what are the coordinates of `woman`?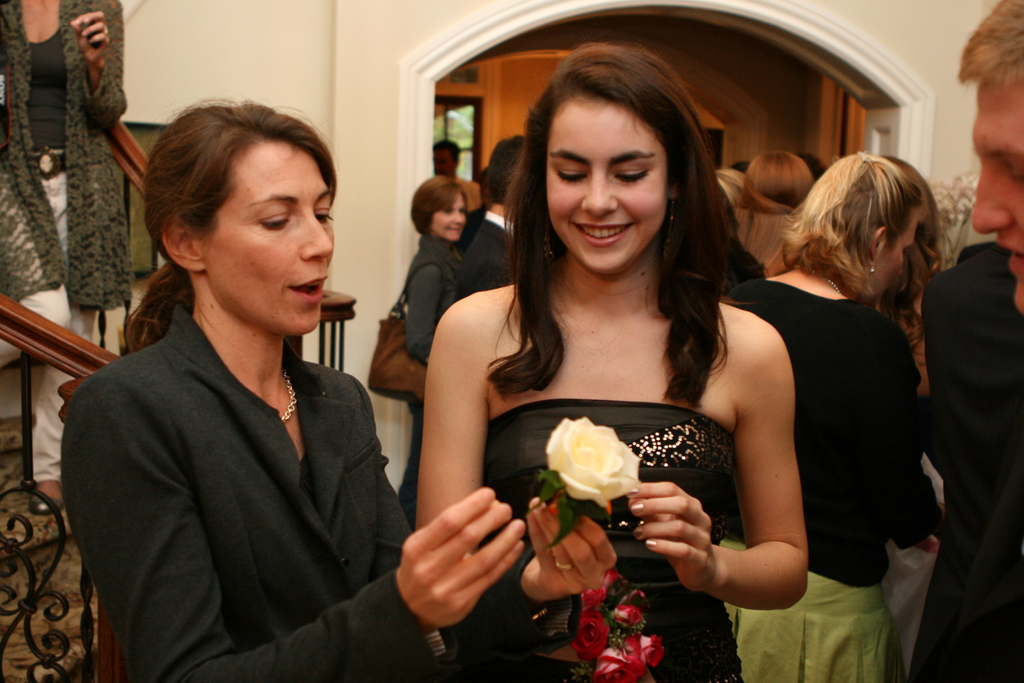
[left=390, top=177, right=476, bottom=528].
